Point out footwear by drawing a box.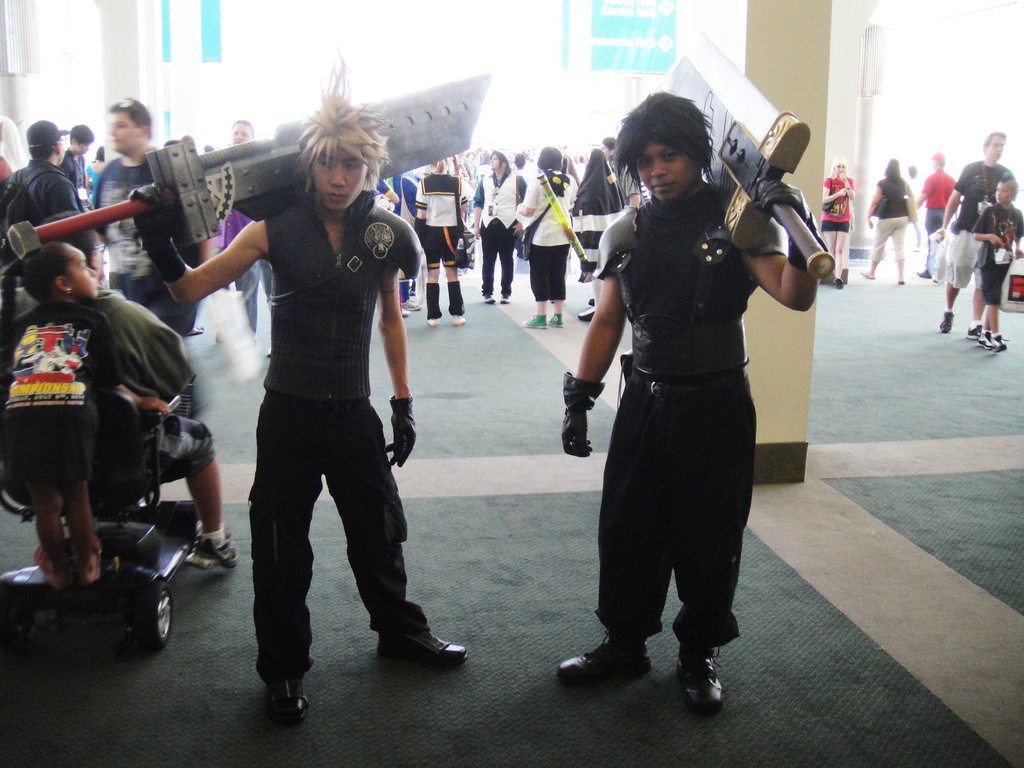
(580, 304, 591, 319).
